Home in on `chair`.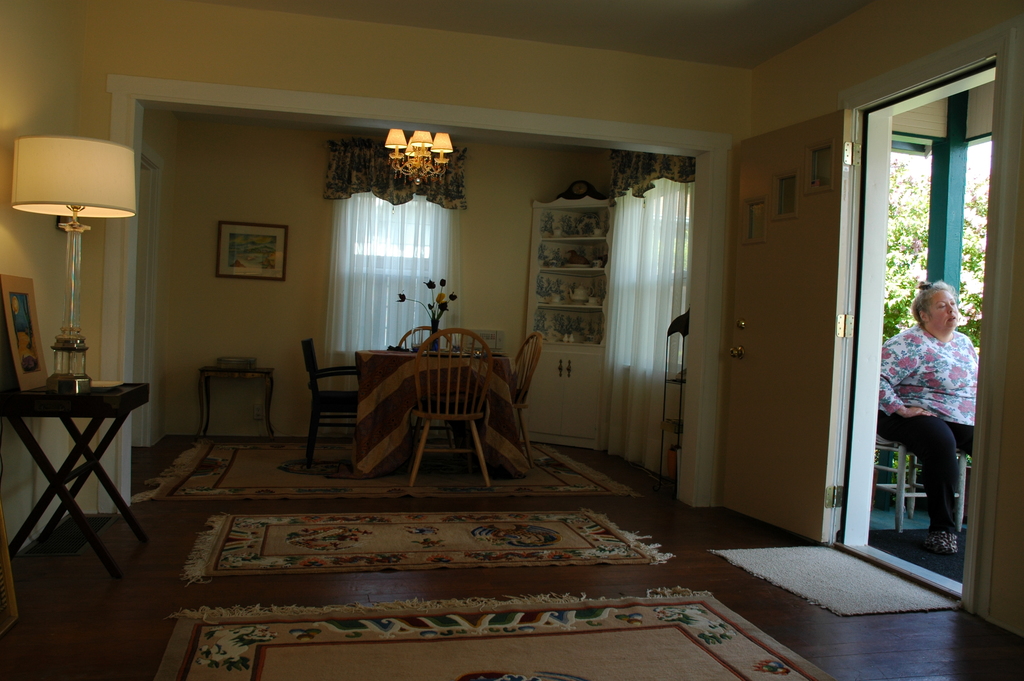
Homed in at {"x1": 403, "y1": 327, "x2": 495, "y2": 489}.
